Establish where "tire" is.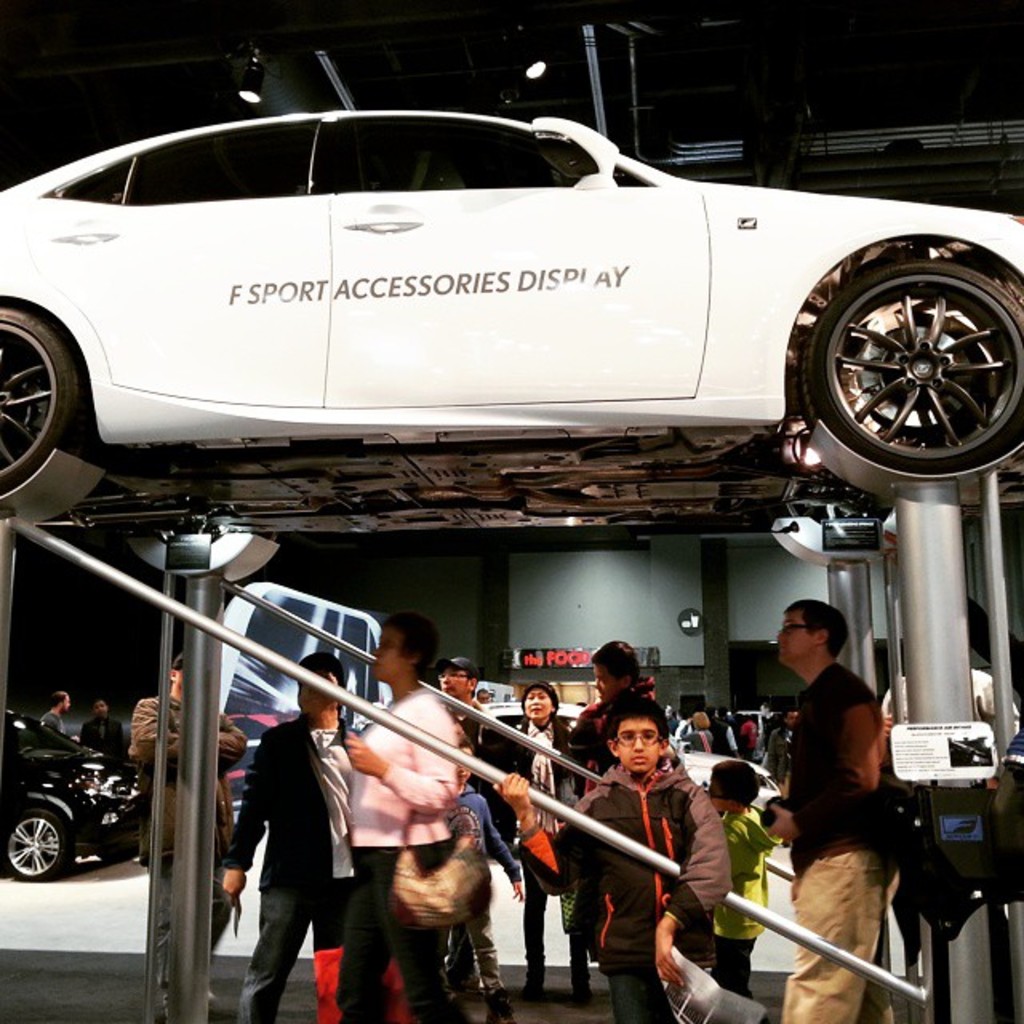
Established at detection(774, 490, 904, 562).
